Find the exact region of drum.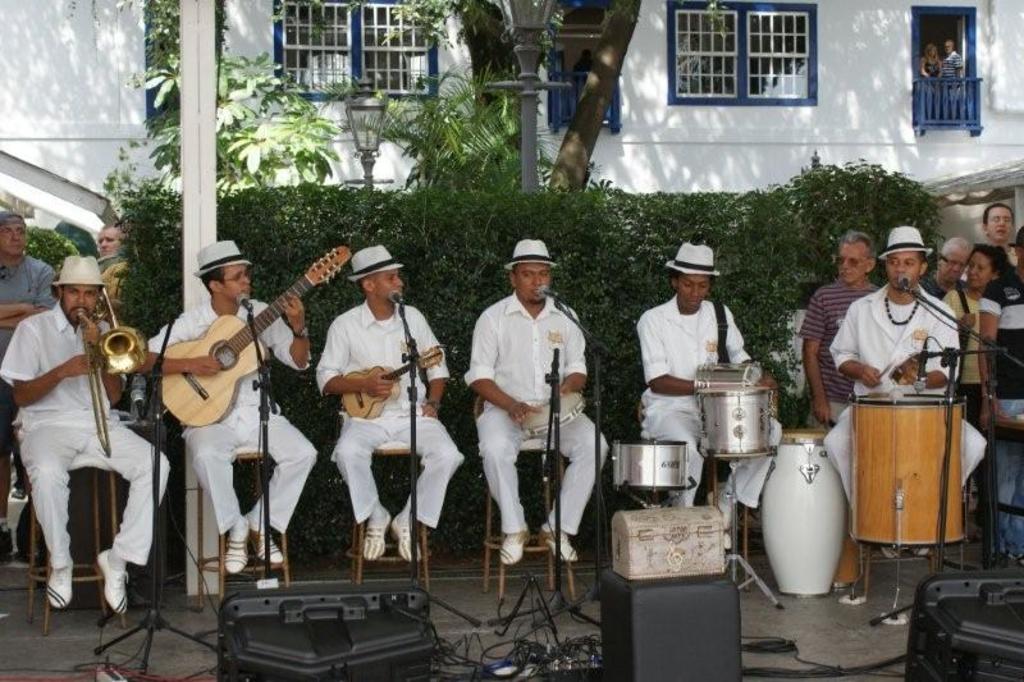
Exact region: 832/339/982/558.
